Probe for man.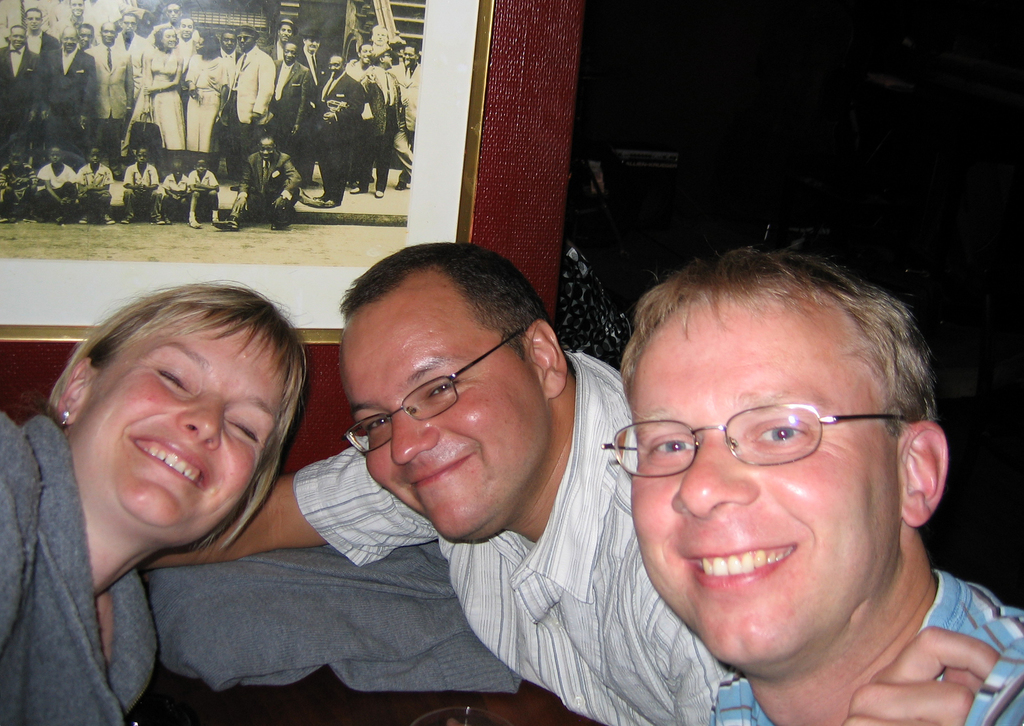
Probe result: 266, 19, 301, 58.
